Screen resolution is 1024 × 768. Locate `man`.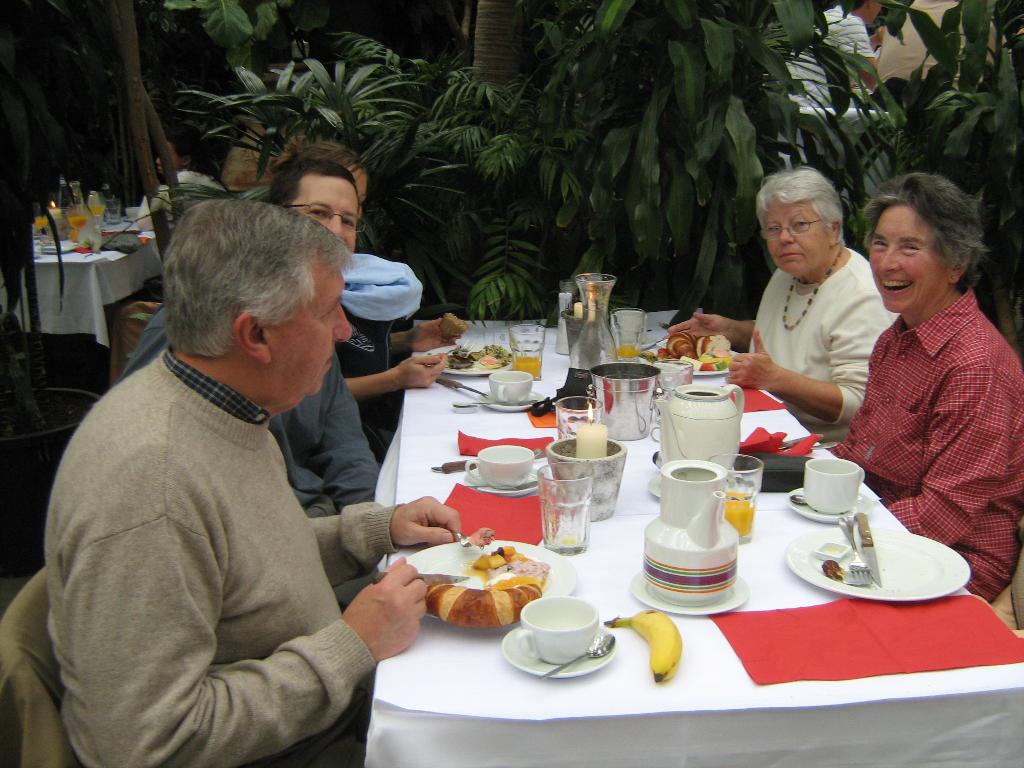
left=115, top=154, right=380, bottom=609.
